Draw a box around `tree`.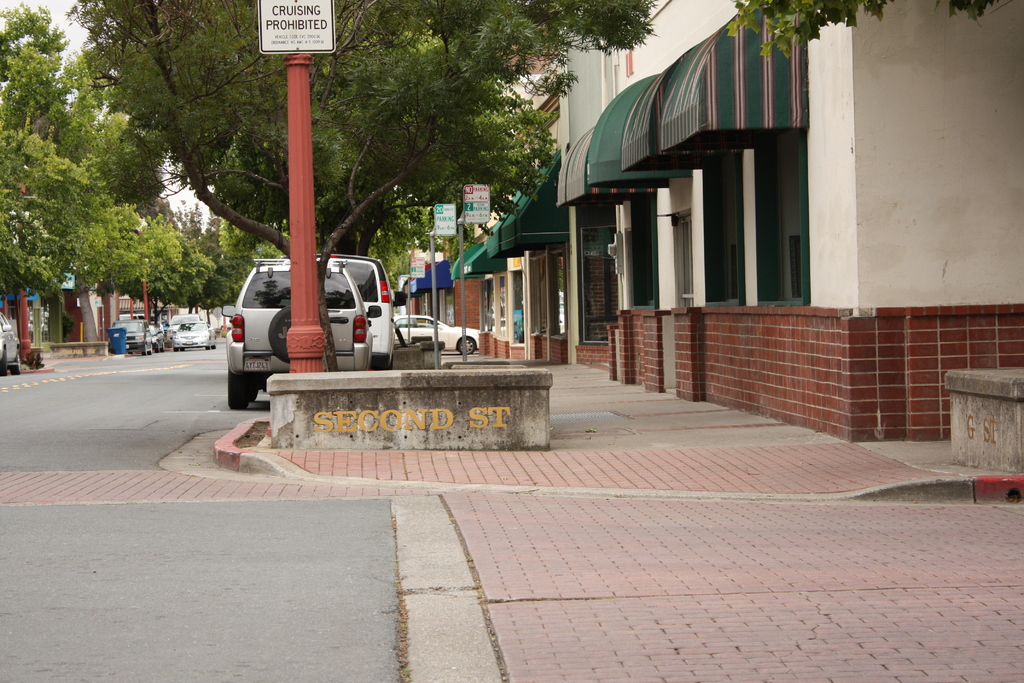
721, 0, 890, 56.
